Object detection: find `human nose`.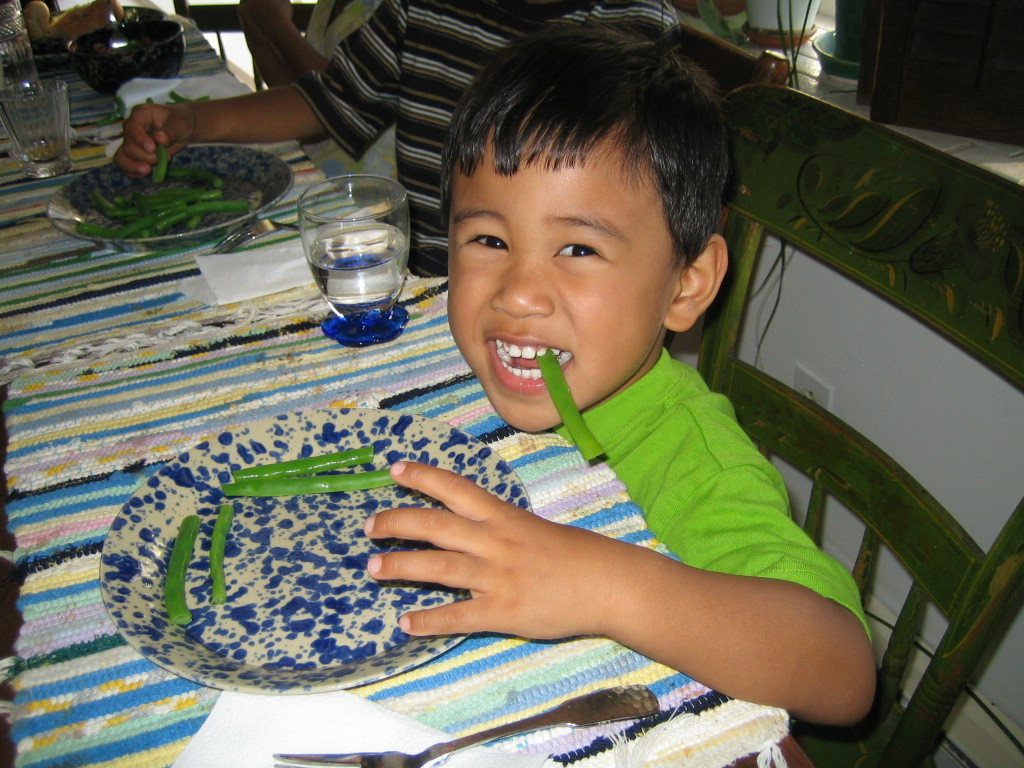
<bbox>490, 253, 556, 320</bbox>.
